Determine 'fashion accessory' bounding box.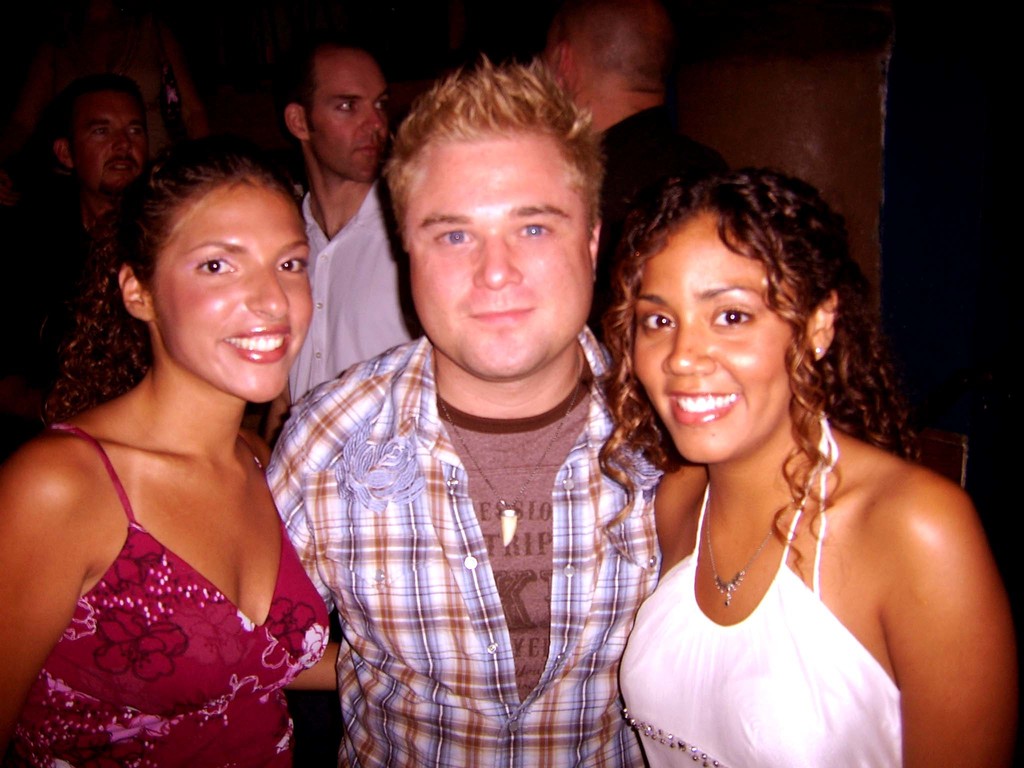
Determined: box=[440, 354, 588, 548].
